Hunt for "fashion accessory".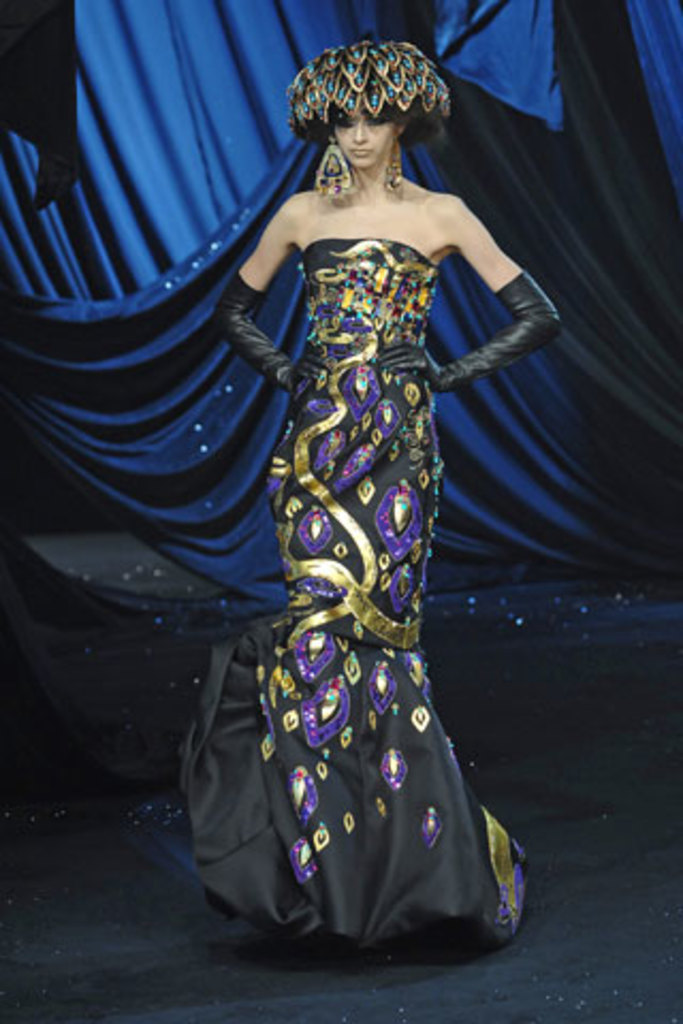
Hunted down at Rect(382, 149, 403, 194).
